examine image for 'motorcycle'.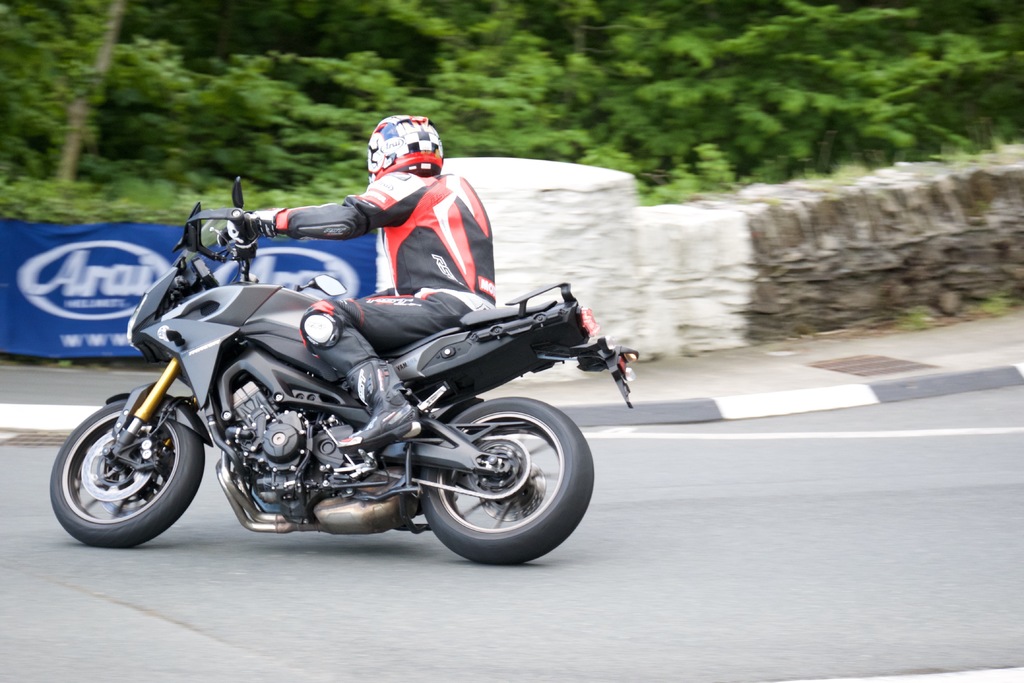
Examination result: bbox=[51, 176, 639, 566].
